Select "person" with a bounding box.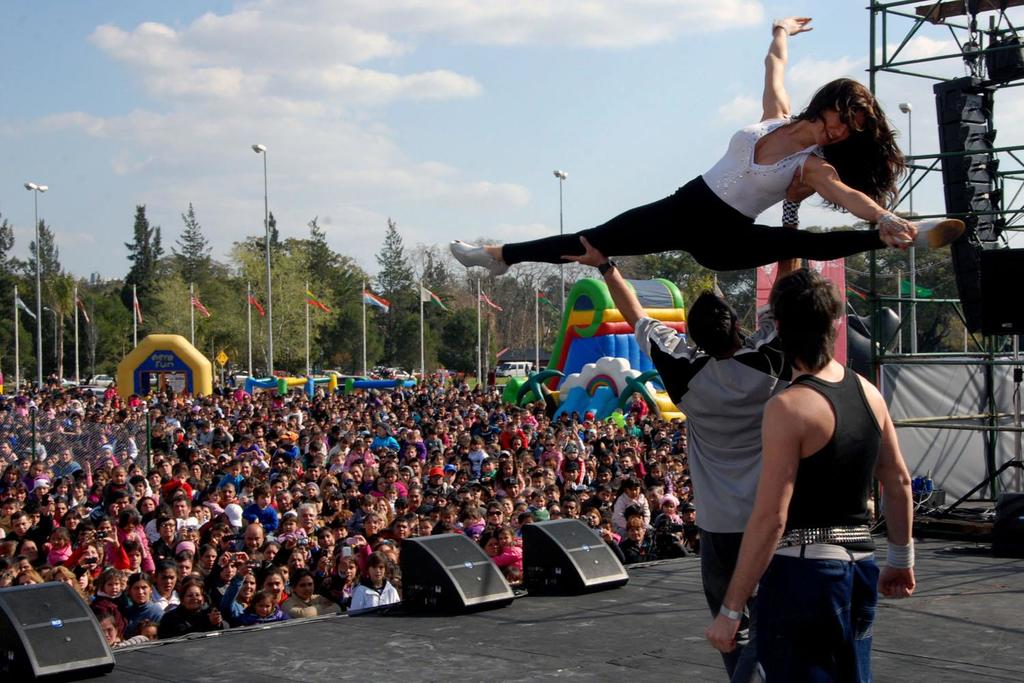
BBox(42, 520, 78, 560).
